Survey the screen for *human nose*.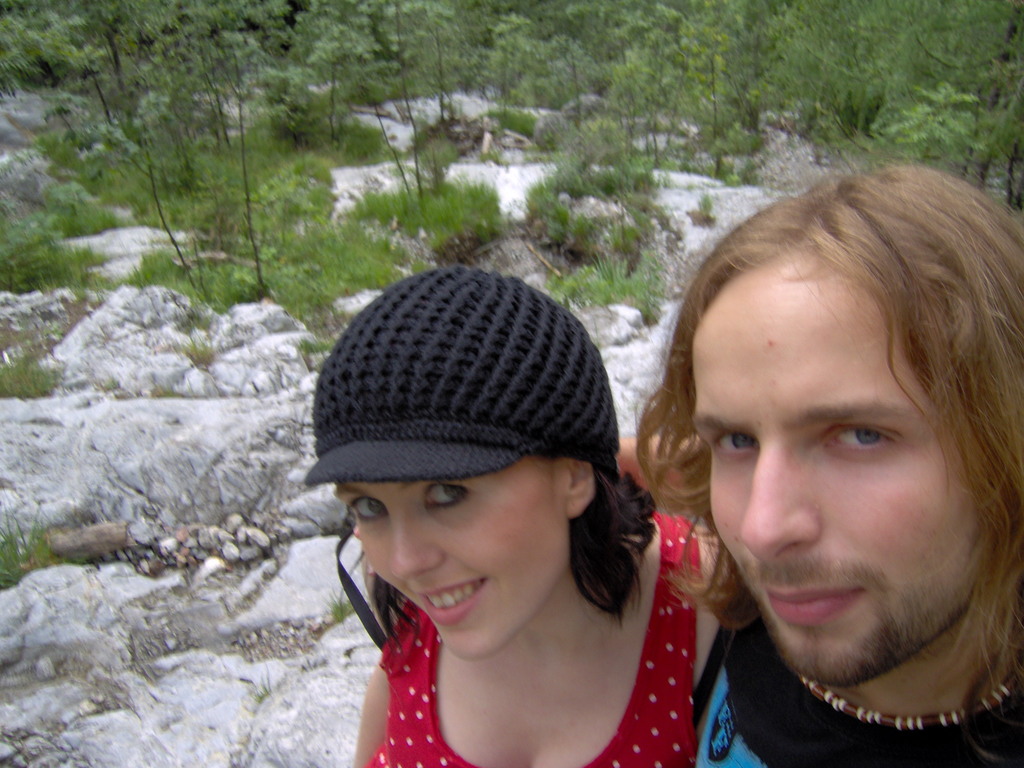
Survey found: <region>387, 504, 442, 574</region>.
